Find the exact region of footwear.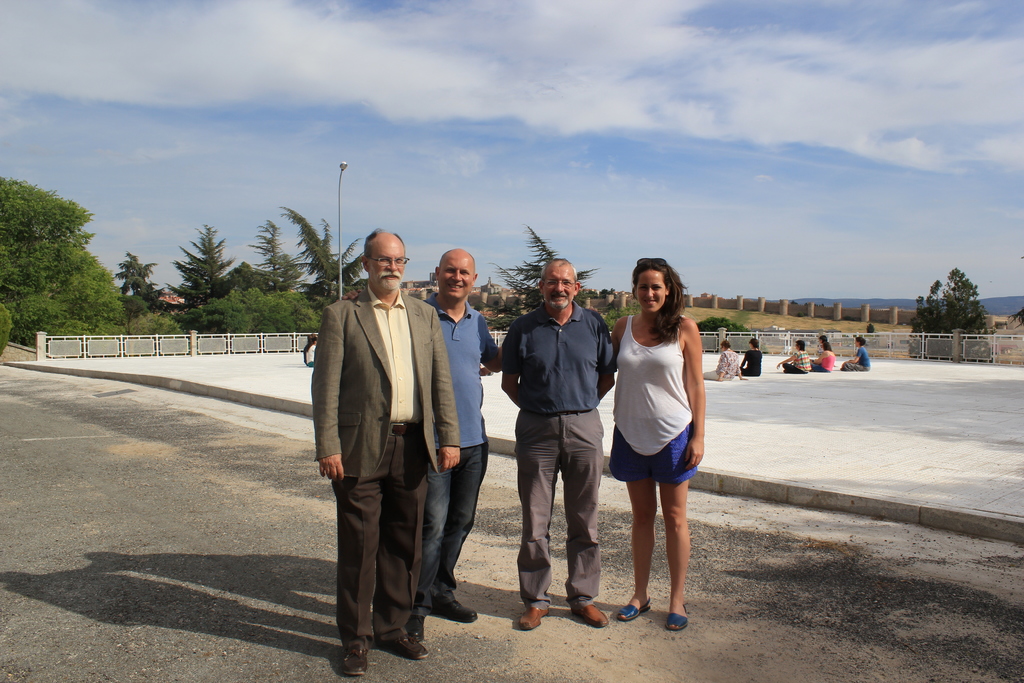
Exact region: x1=428, y1=598, x2=478, y2=625.
